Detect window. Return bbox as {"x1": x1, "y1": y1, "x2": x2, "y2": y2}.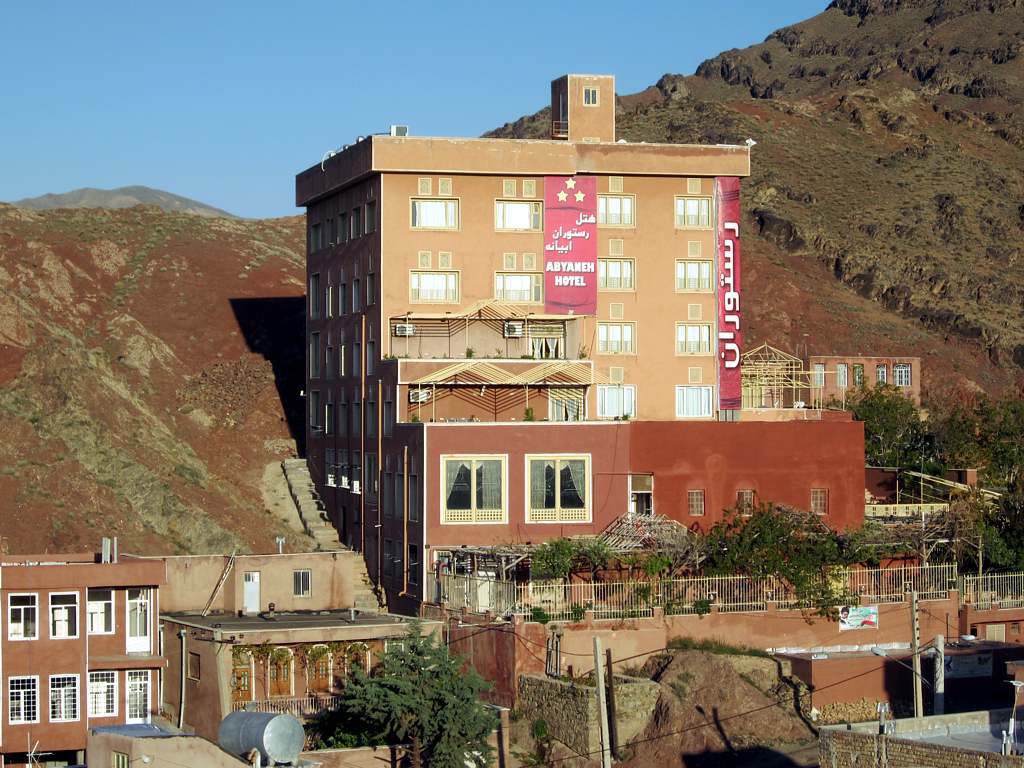
{"x1": 291, "y1": 568, "x2": 313, "y2": 596}.
